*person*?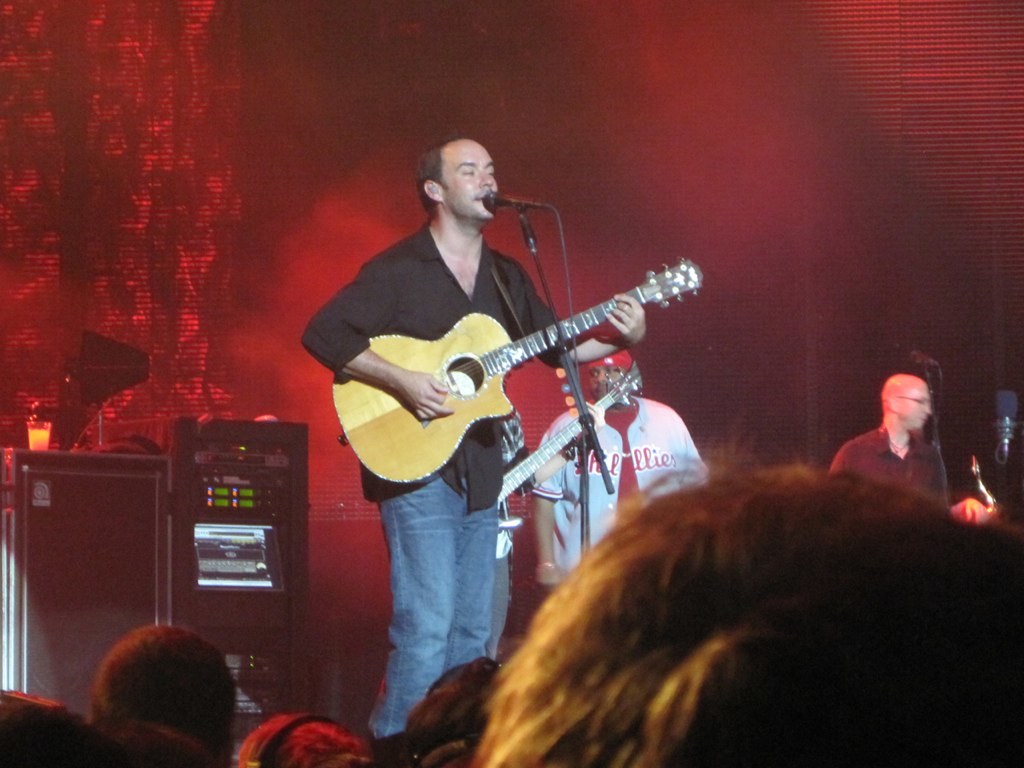
detection(248, 714, 369, 767)
